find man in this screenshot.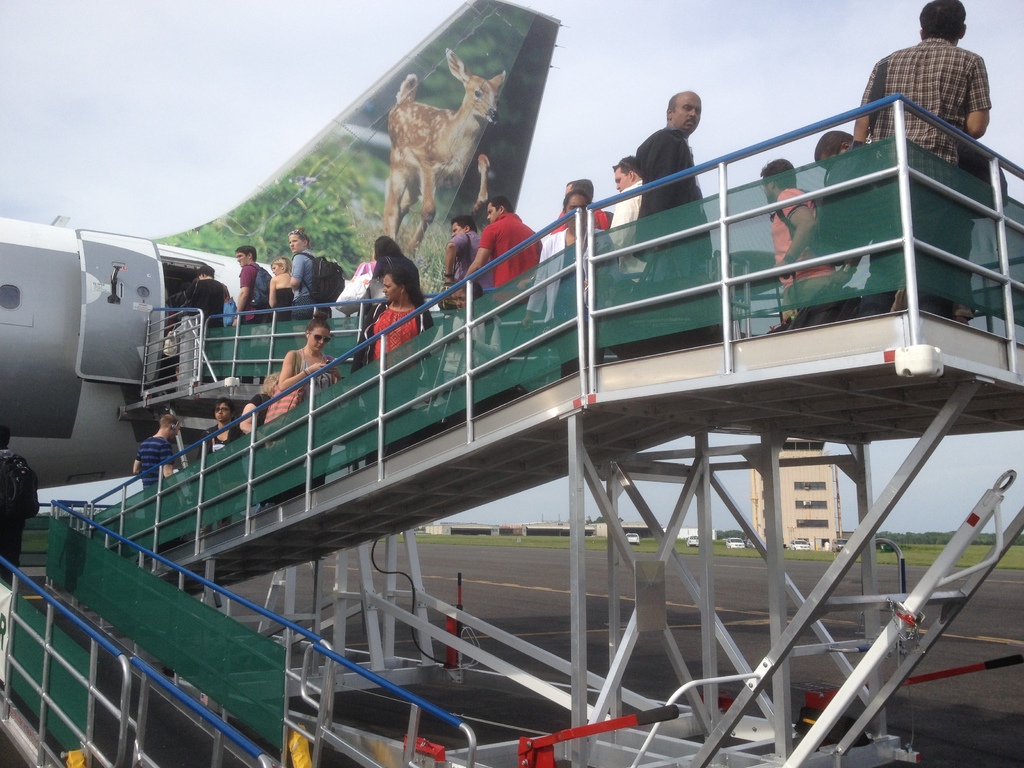
The bounding box for man is <box>764,159,849,306</box>.
